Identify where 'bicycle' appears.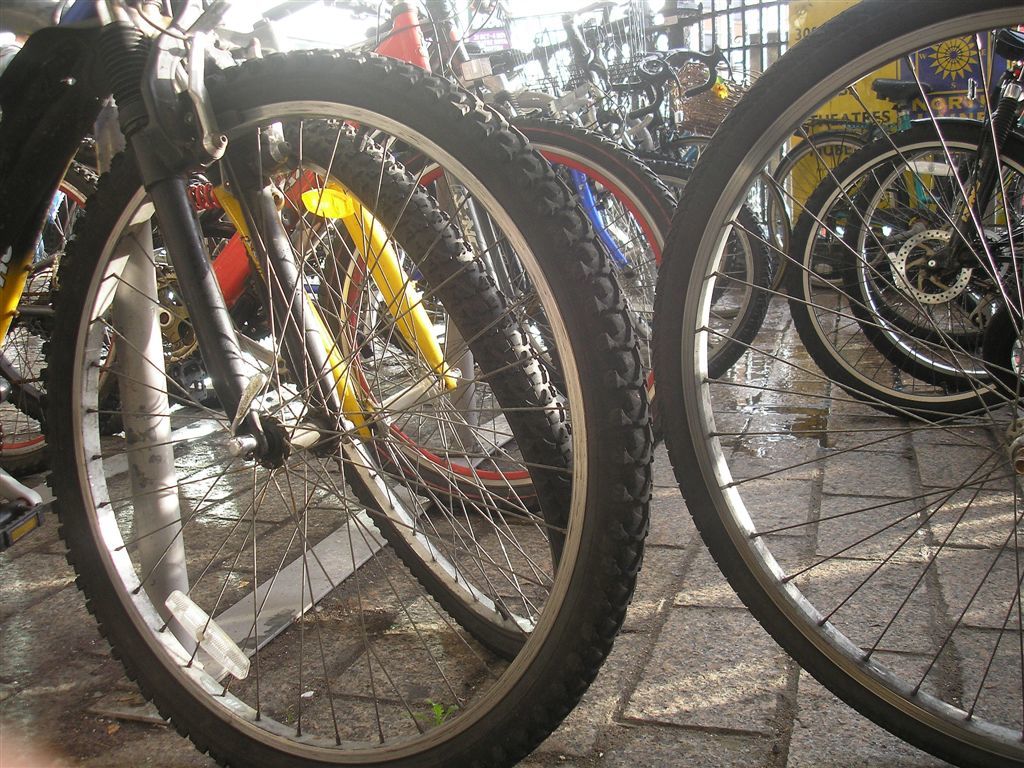
Appears at <region>0, 0, 690, 469</region>.
